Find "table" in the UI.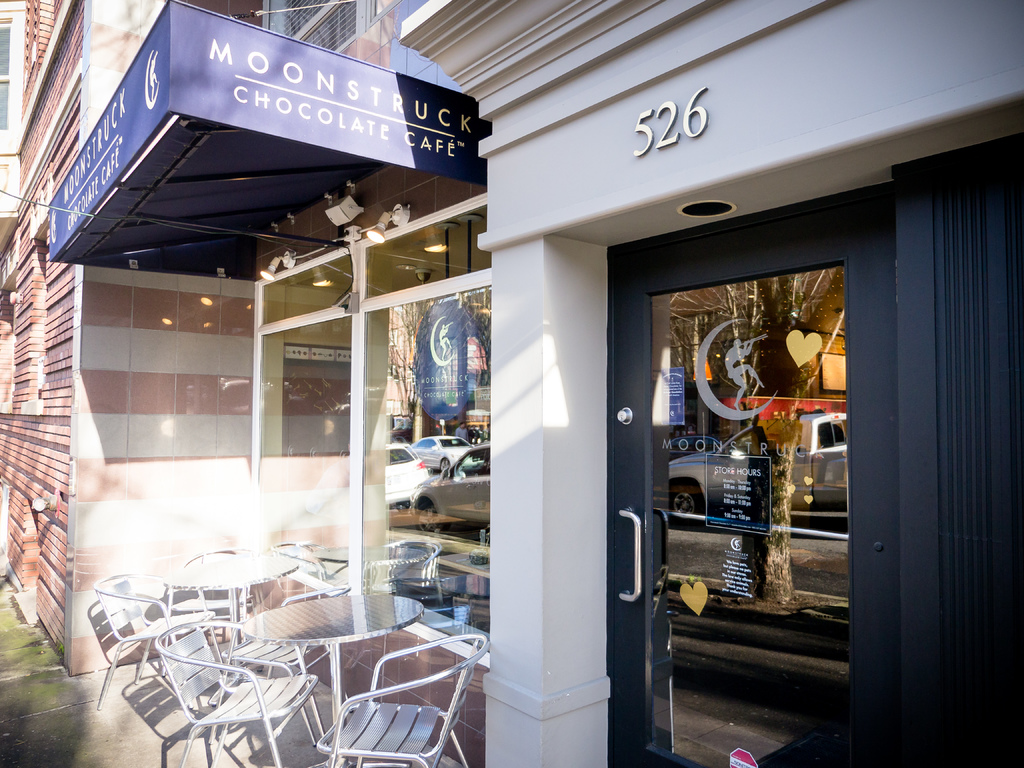
UI element at x1=158, y1=561, x2=300, y2=635.
